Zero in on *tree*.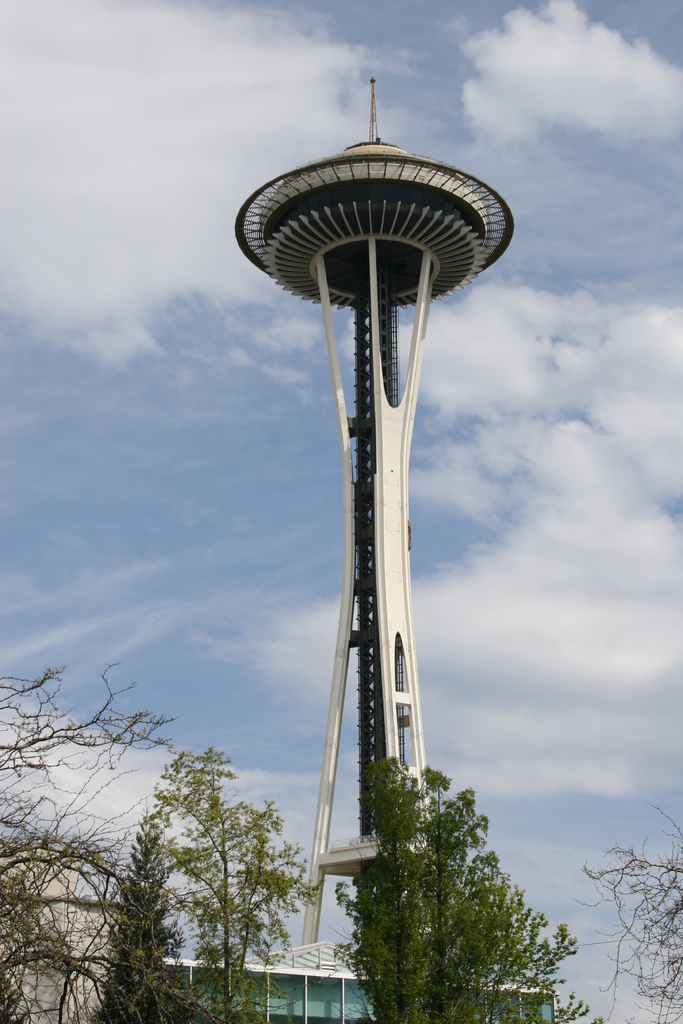
Zeroed in: 312,764,557,1016.
